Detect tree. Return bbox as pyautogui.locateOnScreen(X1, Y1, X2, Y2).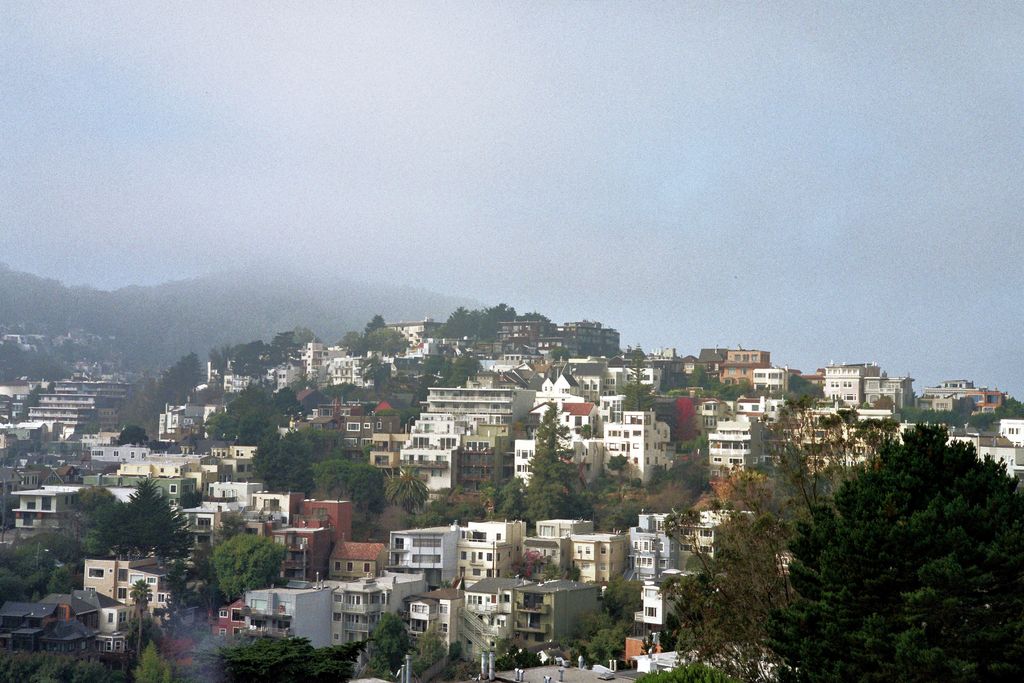
pyautogui.locateOnScreen(0, 333, 85, 383).
